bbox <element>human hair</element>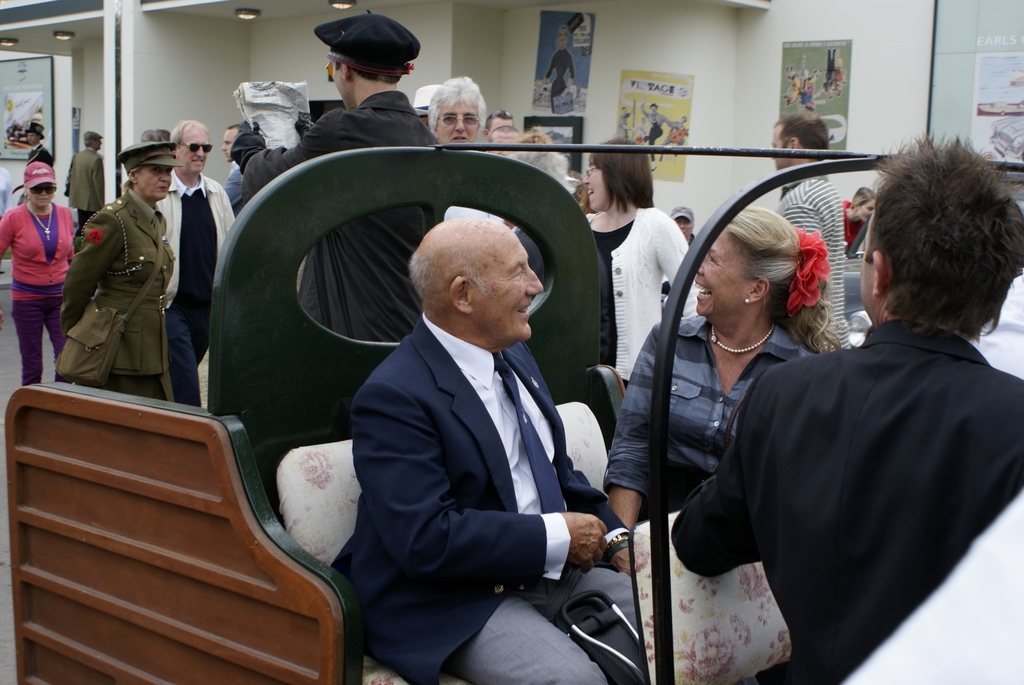
<region>120, 166, 144, 195</region>
